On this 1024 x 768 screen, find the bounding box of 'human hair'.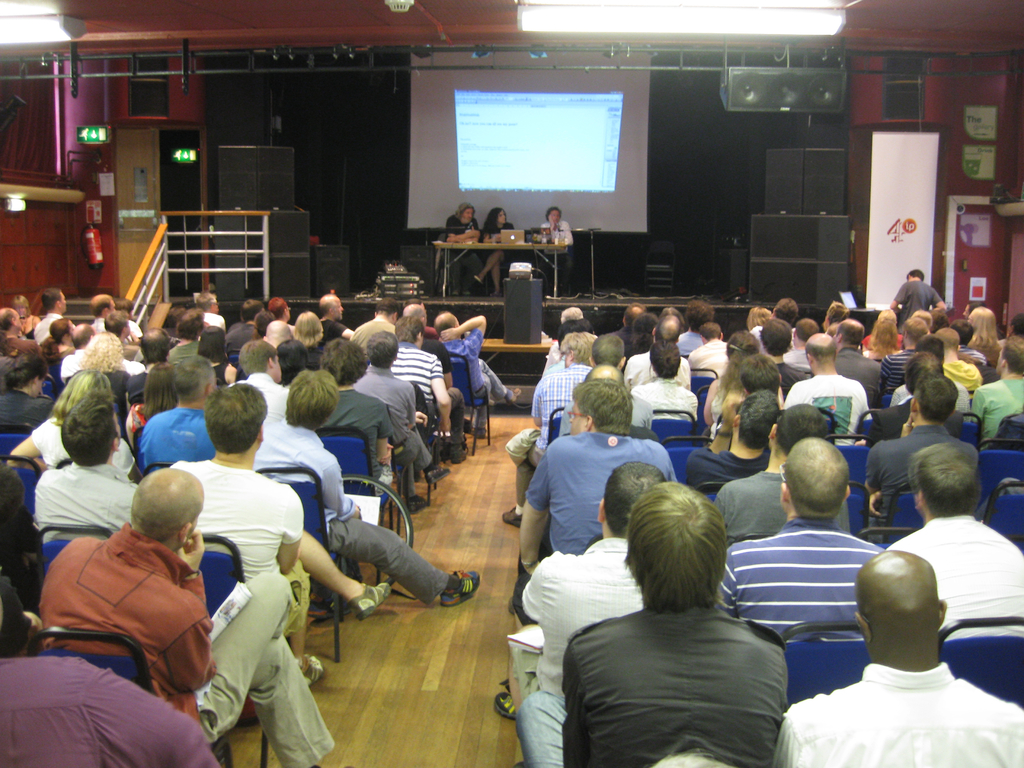
Bounding box: Rect(920, 310, 950, 333).
